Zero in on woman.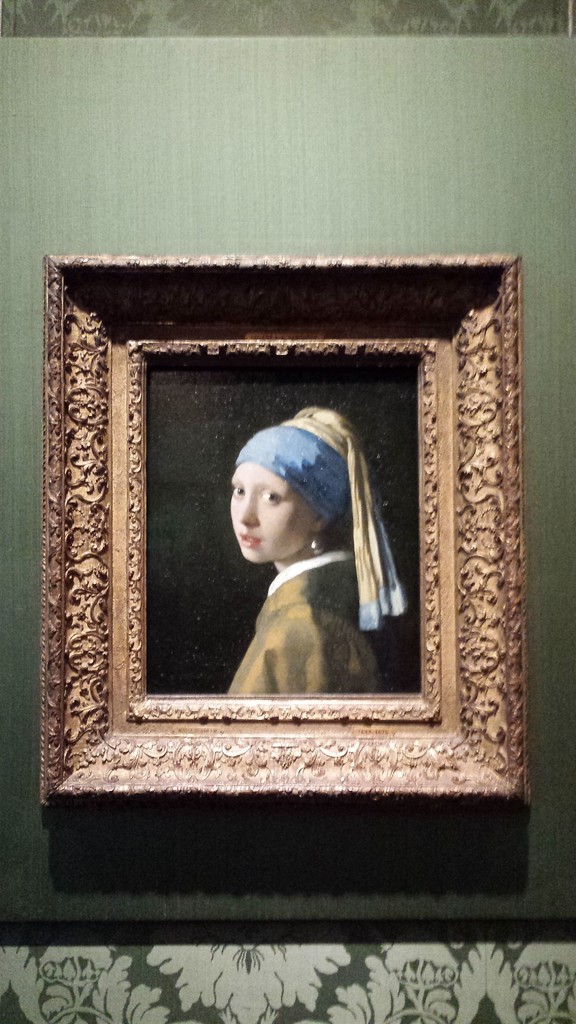
Zeroed in: x1=181 y1=412 x2=444 y2=719.
